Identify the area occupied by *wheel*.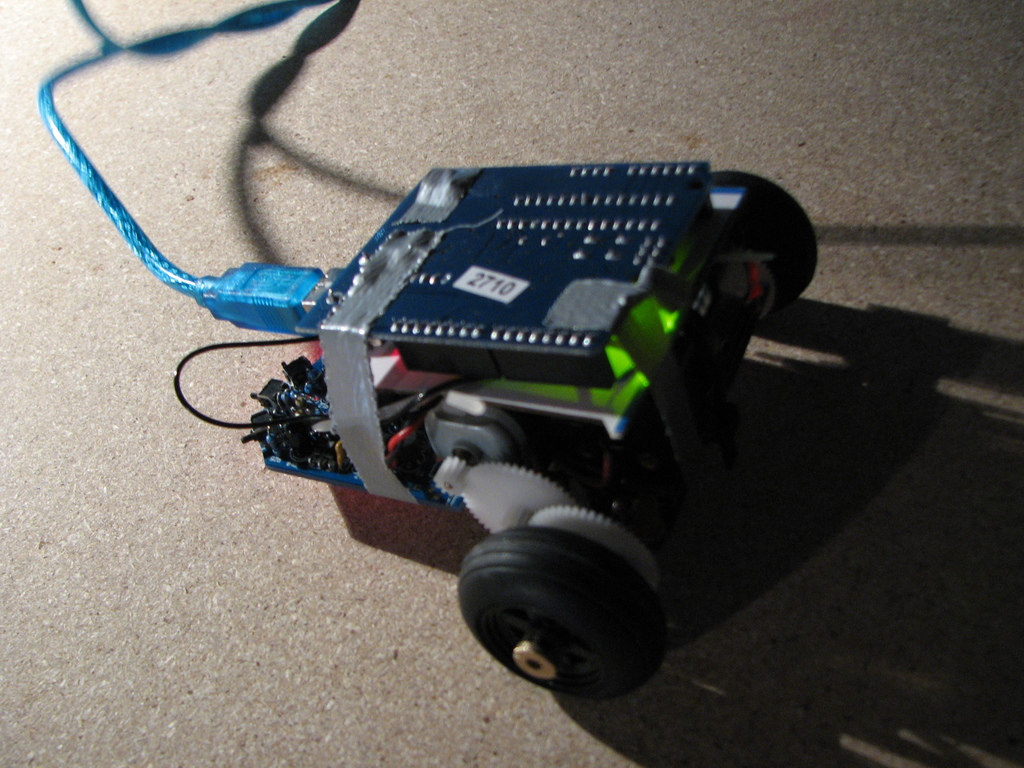
Area: detection(708, 172, 820, 329).
